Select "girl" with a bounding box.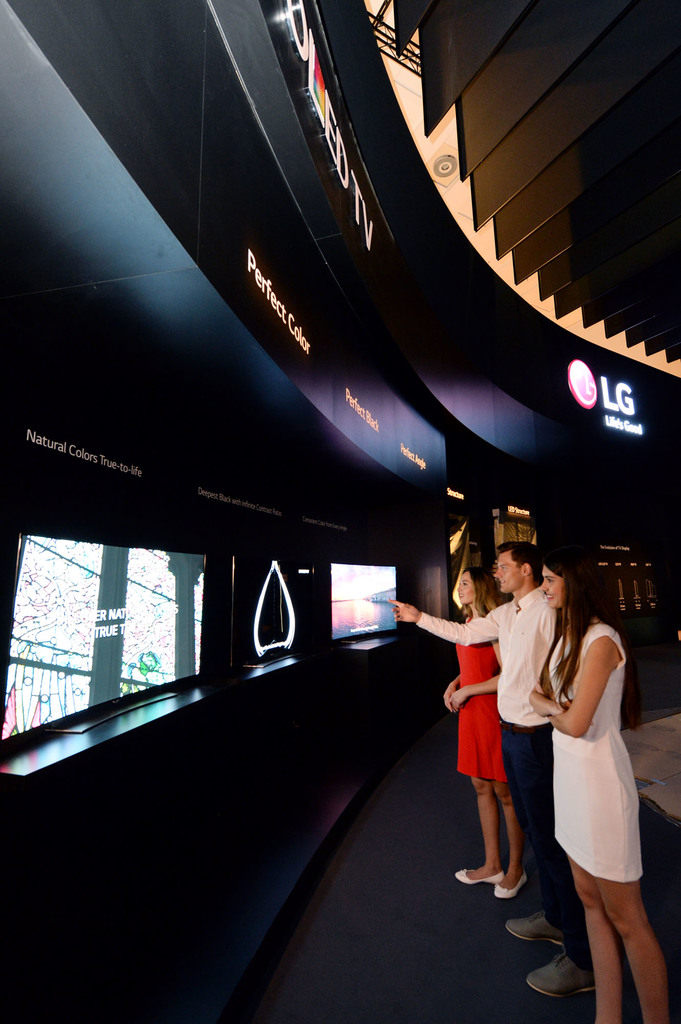
BBox(441, 562, 525, 900).
